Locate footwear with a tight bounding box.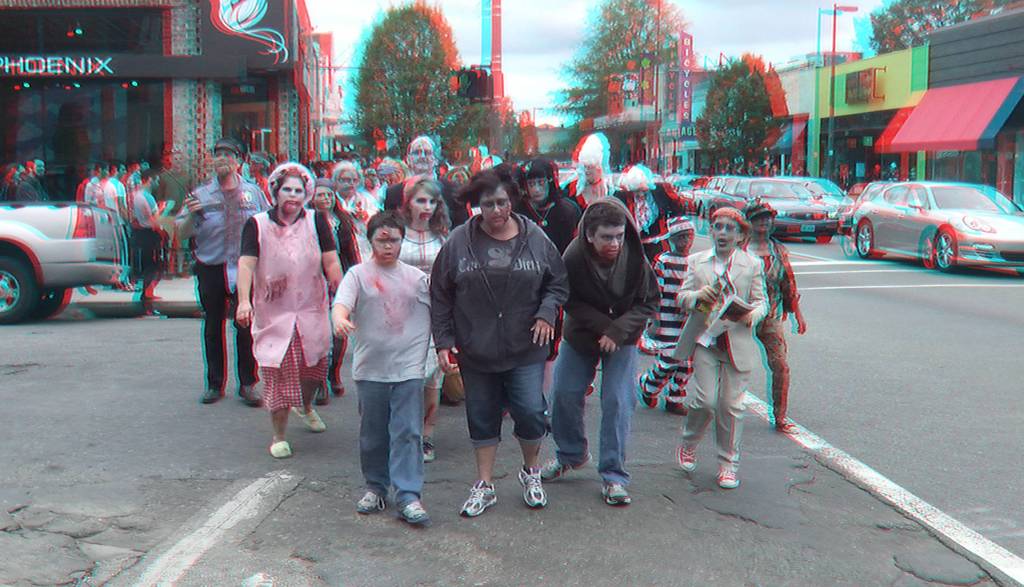
Rect(136, 304, 171, 320).
